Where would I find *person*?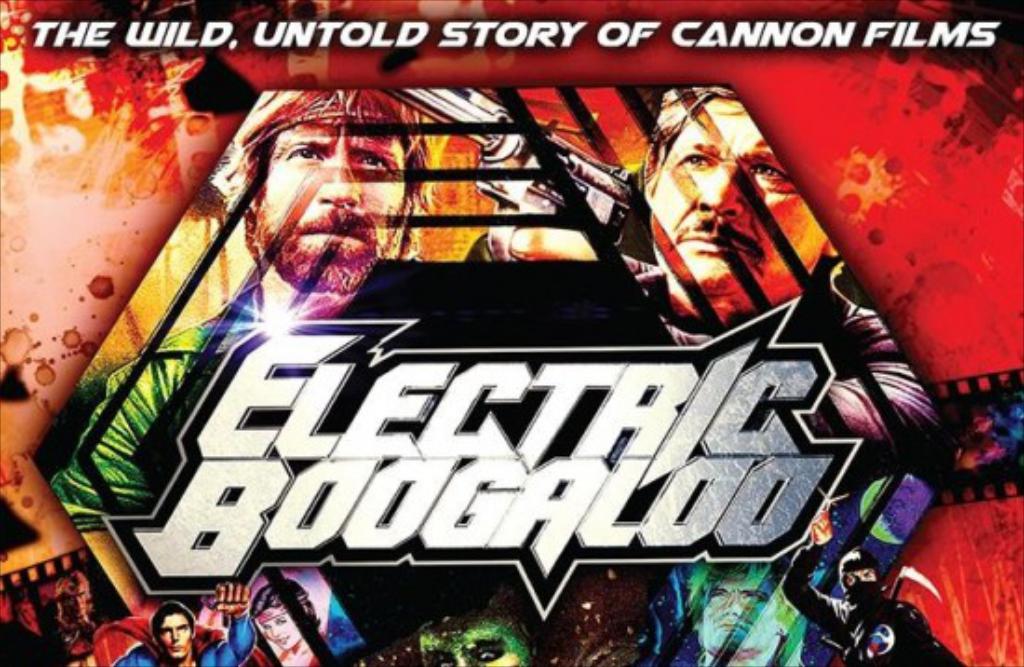
At locate(687, 555, 806, 656).
